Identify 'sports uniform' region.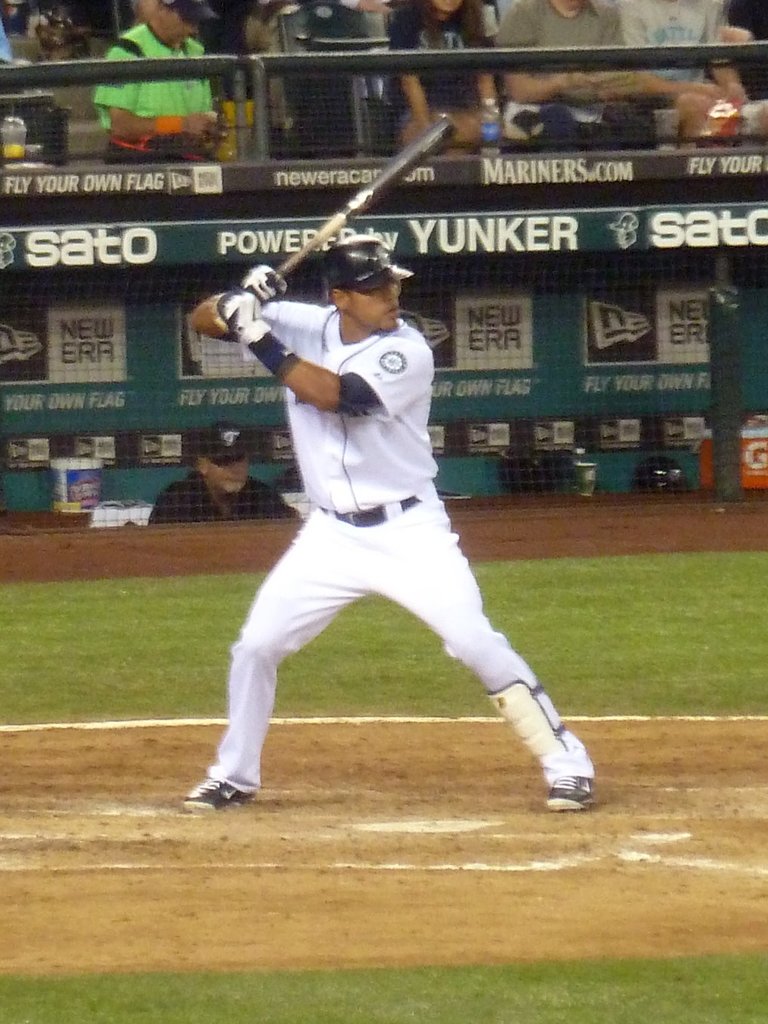
Region: x1=142 y1=468 x2=292 y2=523.
